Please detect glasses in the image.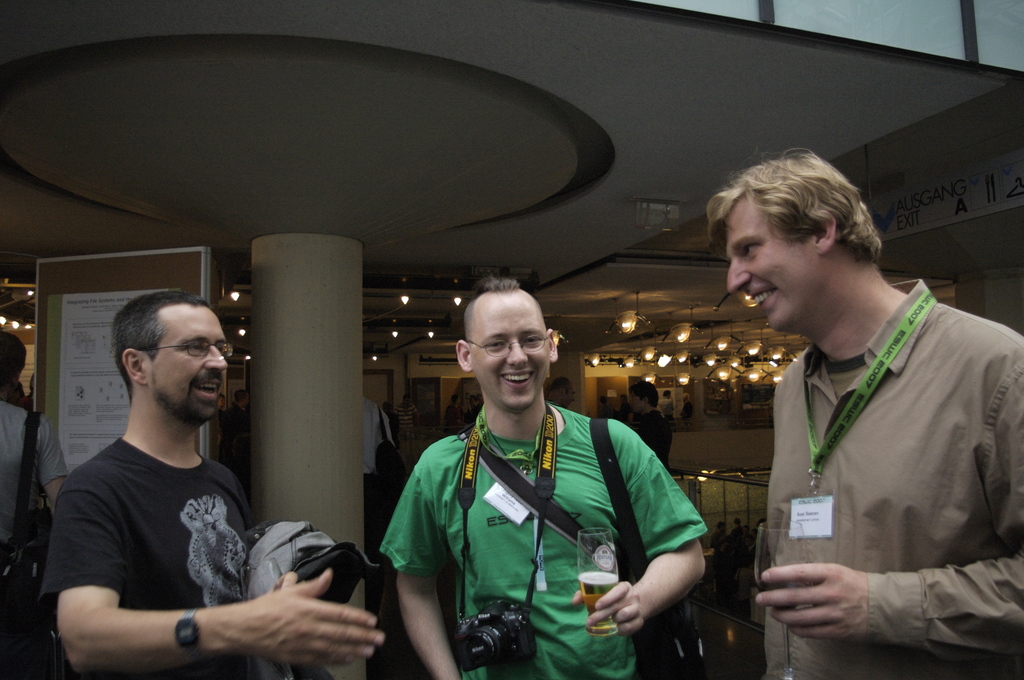
region(140, 337, 238, 359).
